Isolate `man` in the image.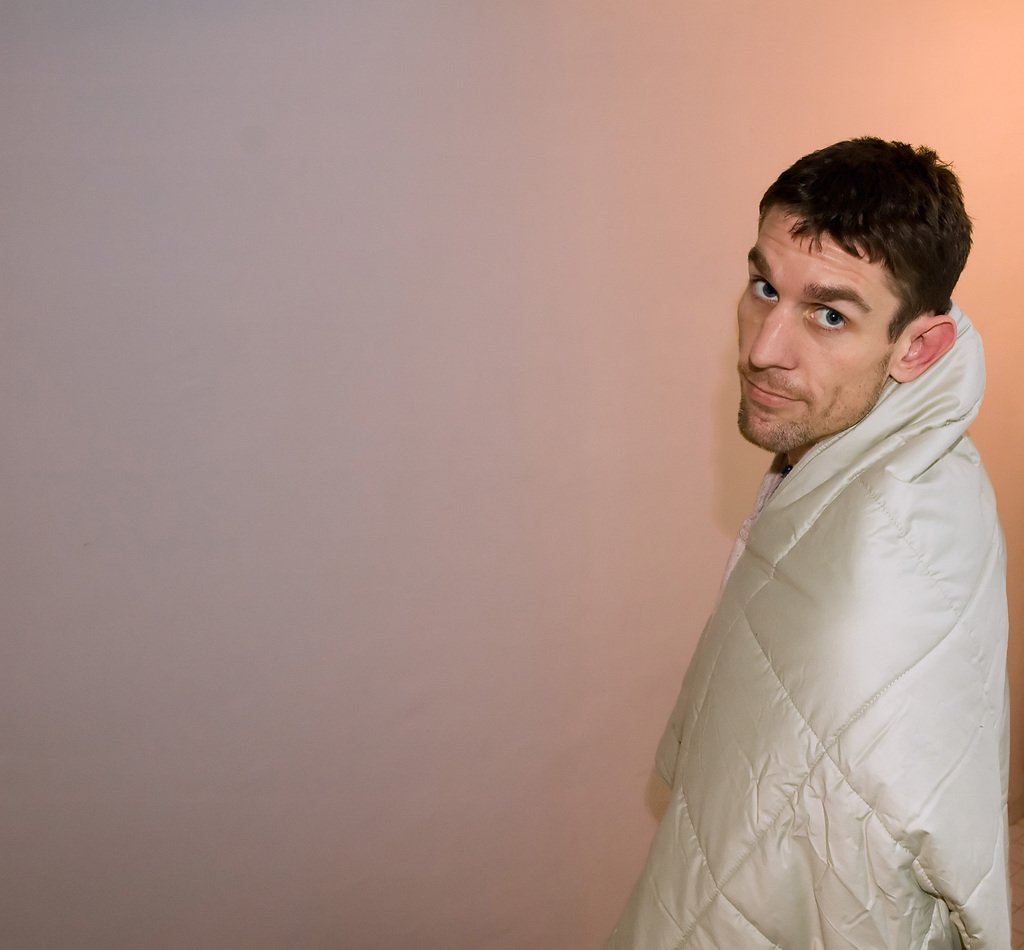
Isolated region: 600 133 1021 949.
